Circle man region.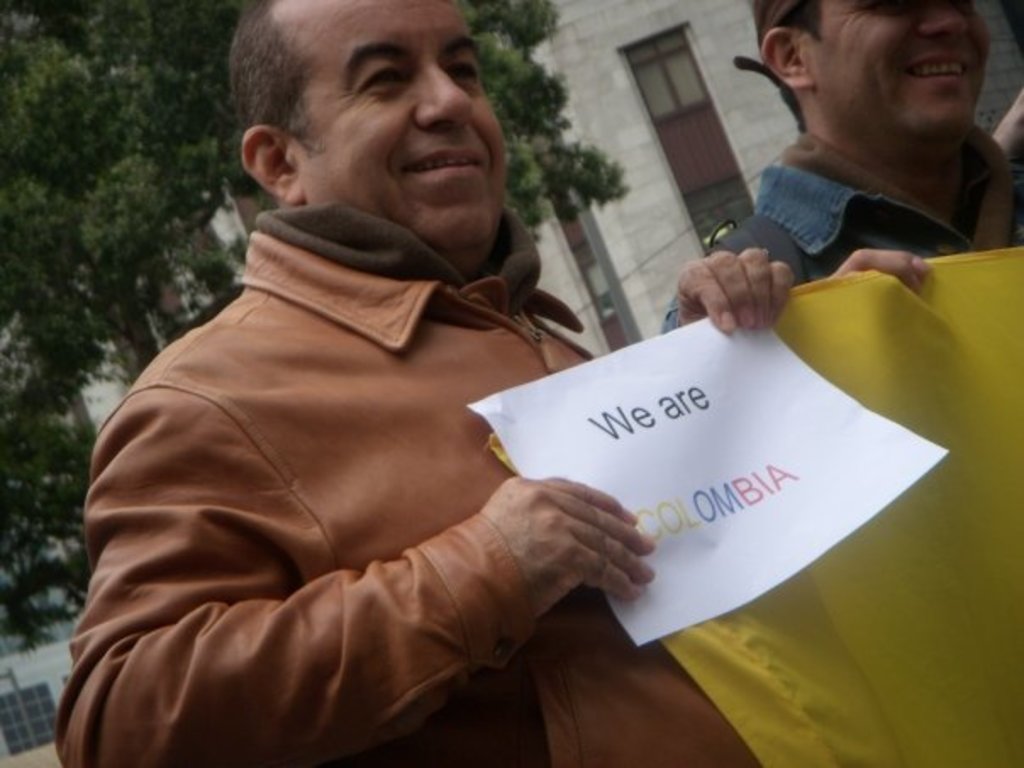
Region: <box>66,7,776,741</box>.
